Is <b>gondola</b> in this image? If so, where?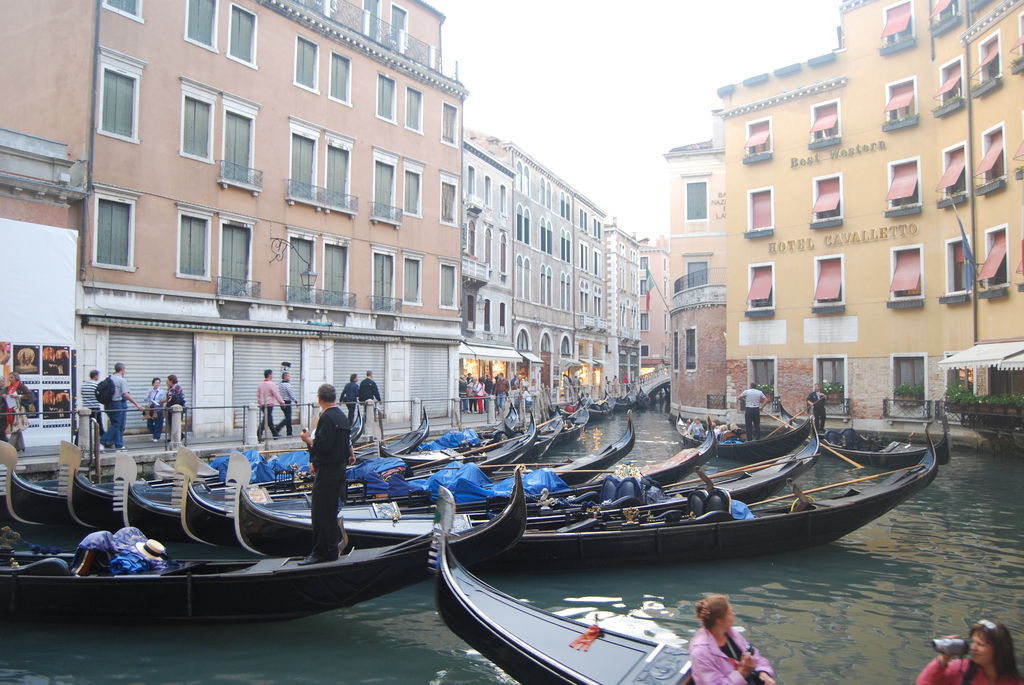
Yes, at Rect(415, 404, 517, 453).
